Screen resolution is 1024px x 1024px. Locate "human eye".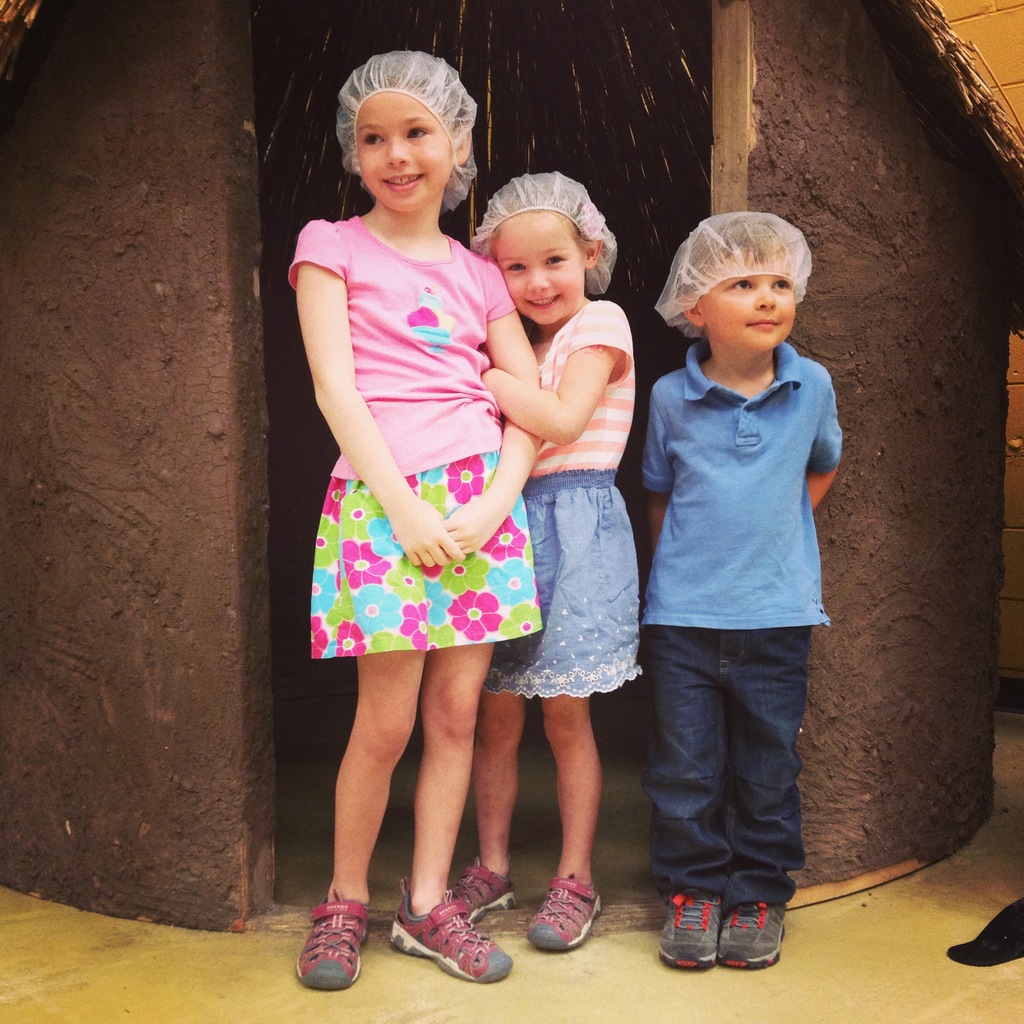
770 276 793 294.
